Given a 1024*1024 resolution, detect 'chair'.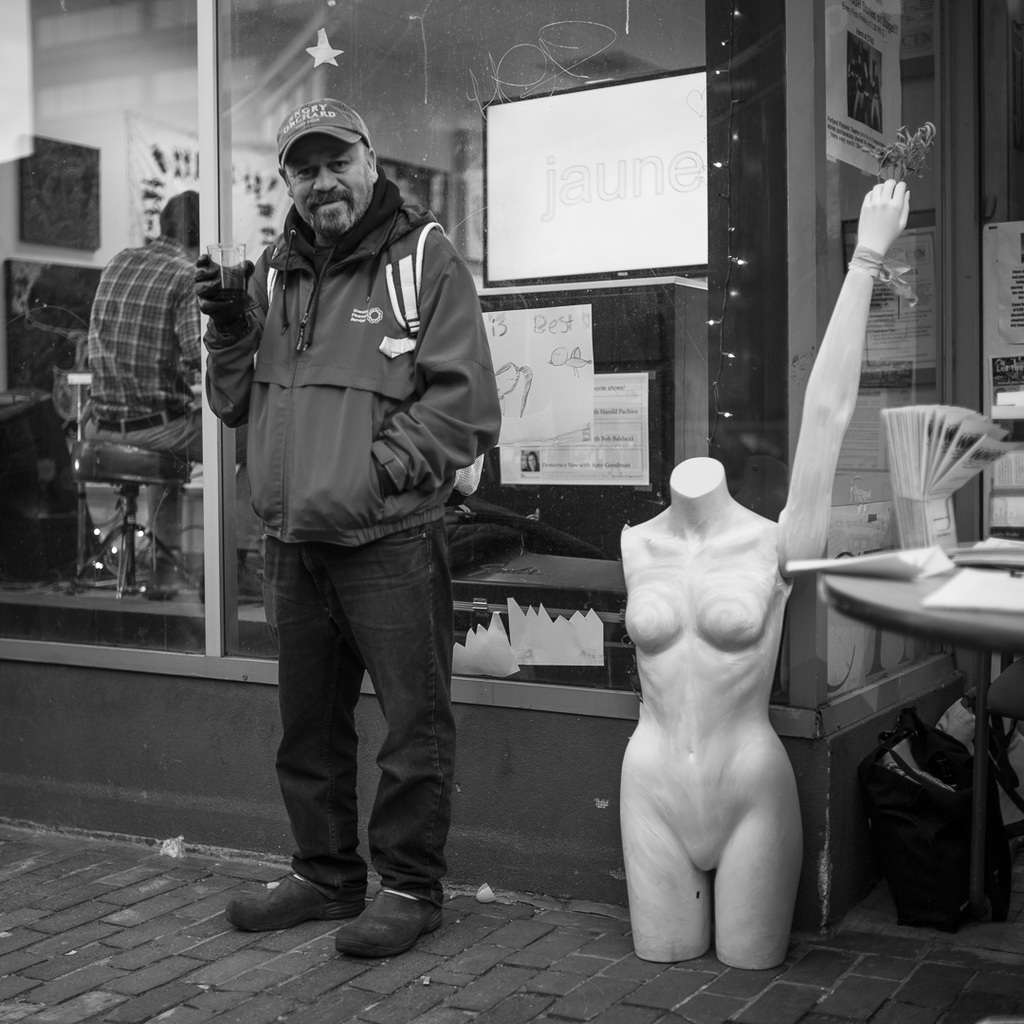
(x1=78, y1=443, x2=189, y2=606).
